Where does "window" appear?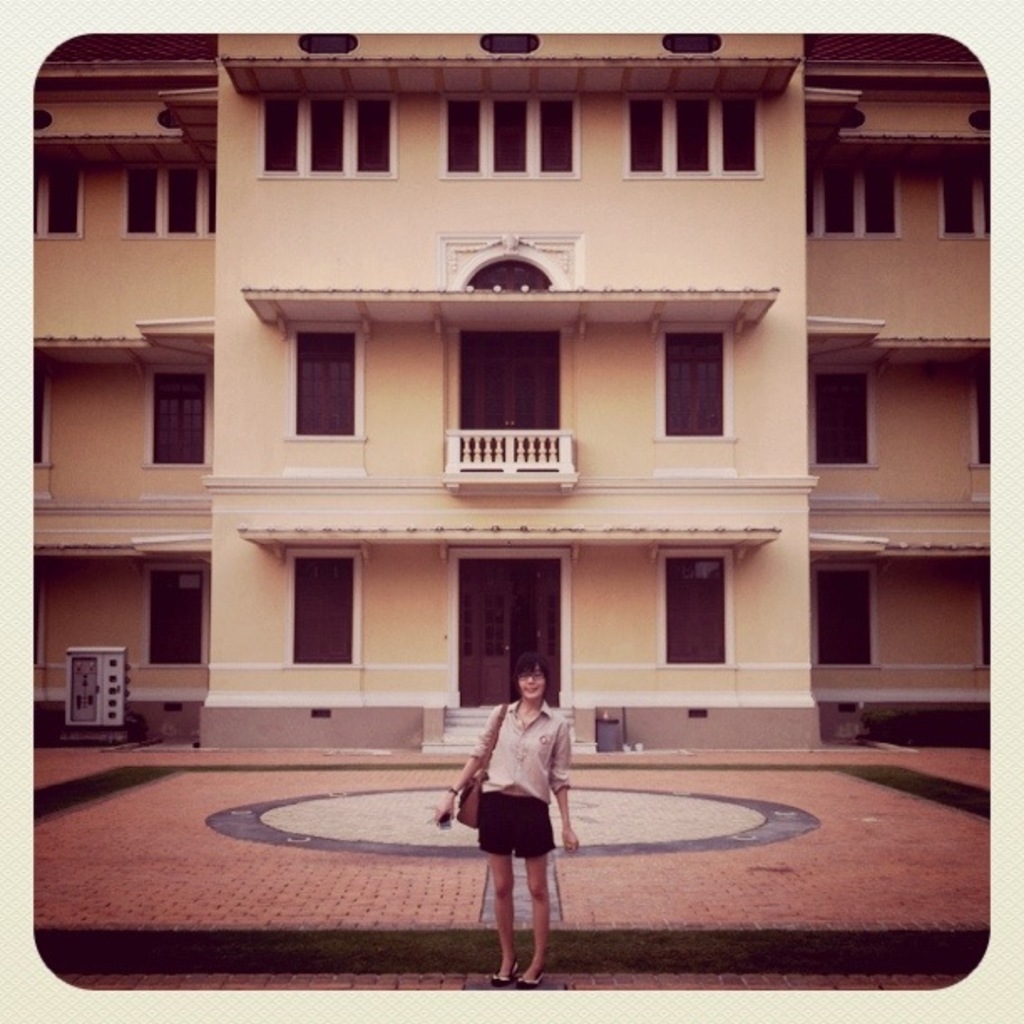
Appears at x1=442, y1=95, x2=576, y2=181.
